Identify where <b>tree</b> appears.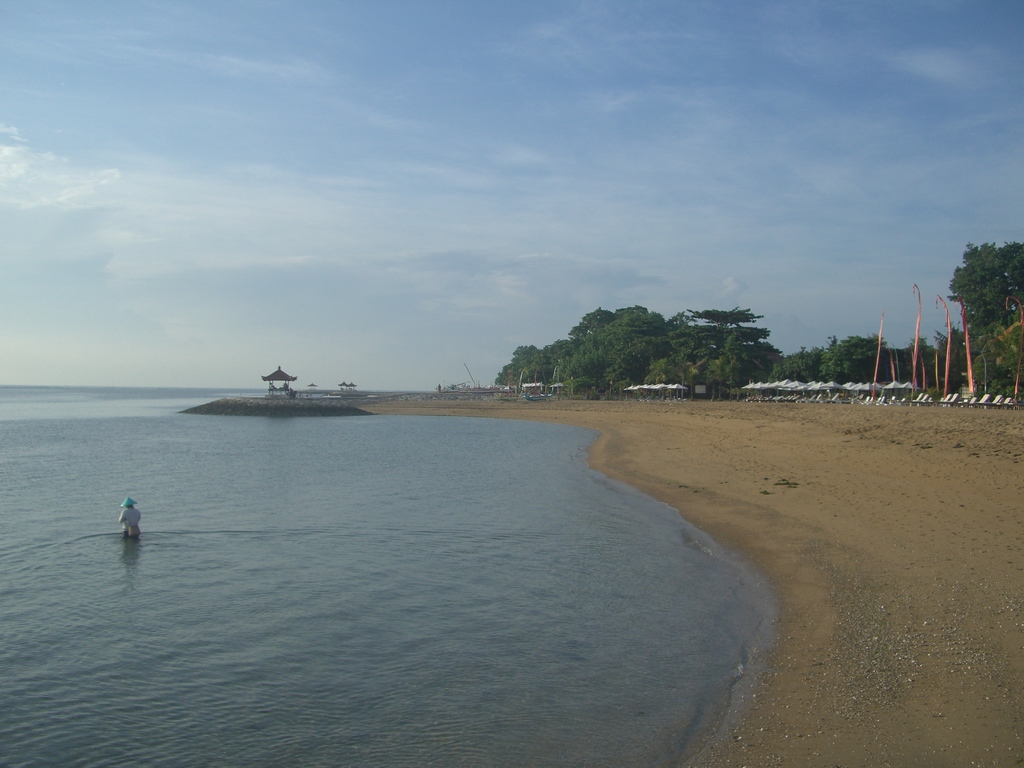
Appears at locate(769, 346, 822, 380).
